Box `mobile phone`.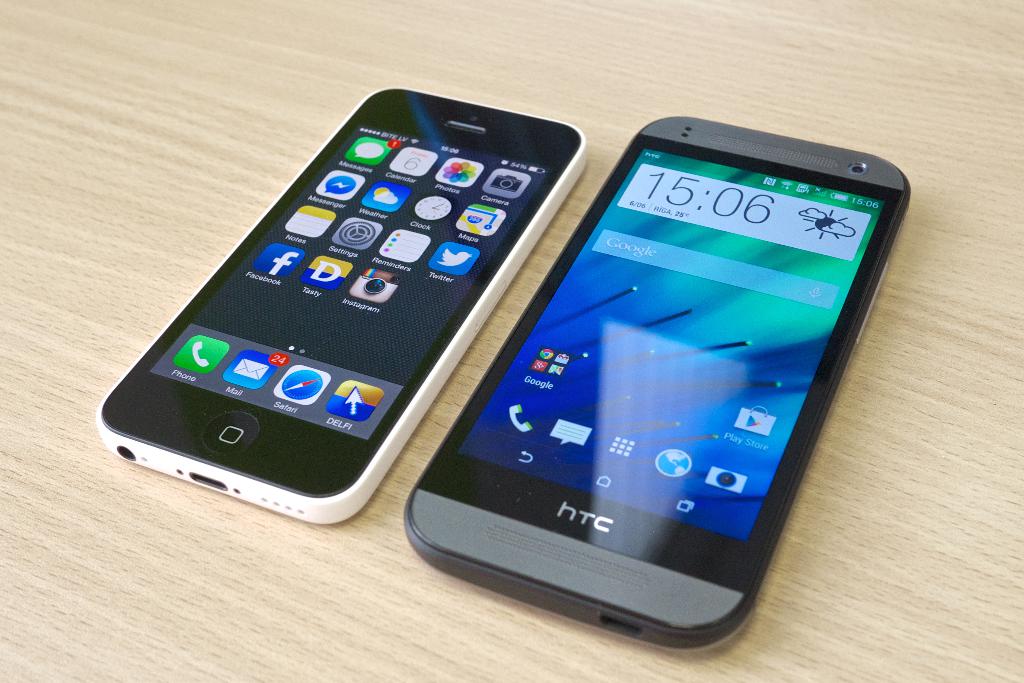
401/114/910/648.
